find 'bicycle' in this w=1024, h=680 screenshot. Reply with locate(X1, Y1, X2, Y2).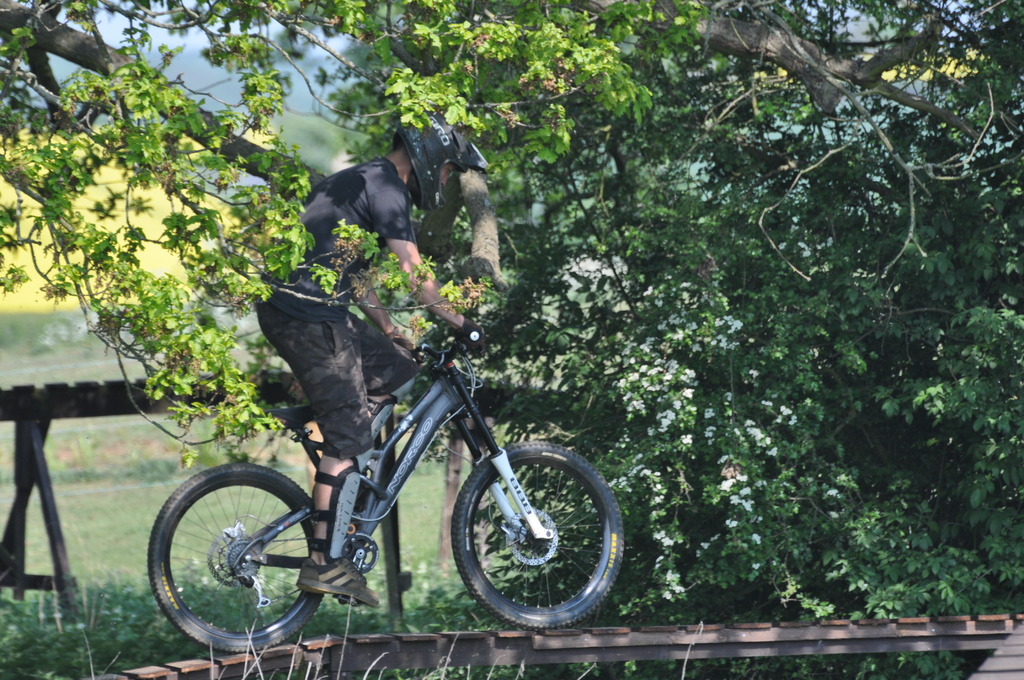
locate(179, 310, 628, 655).
